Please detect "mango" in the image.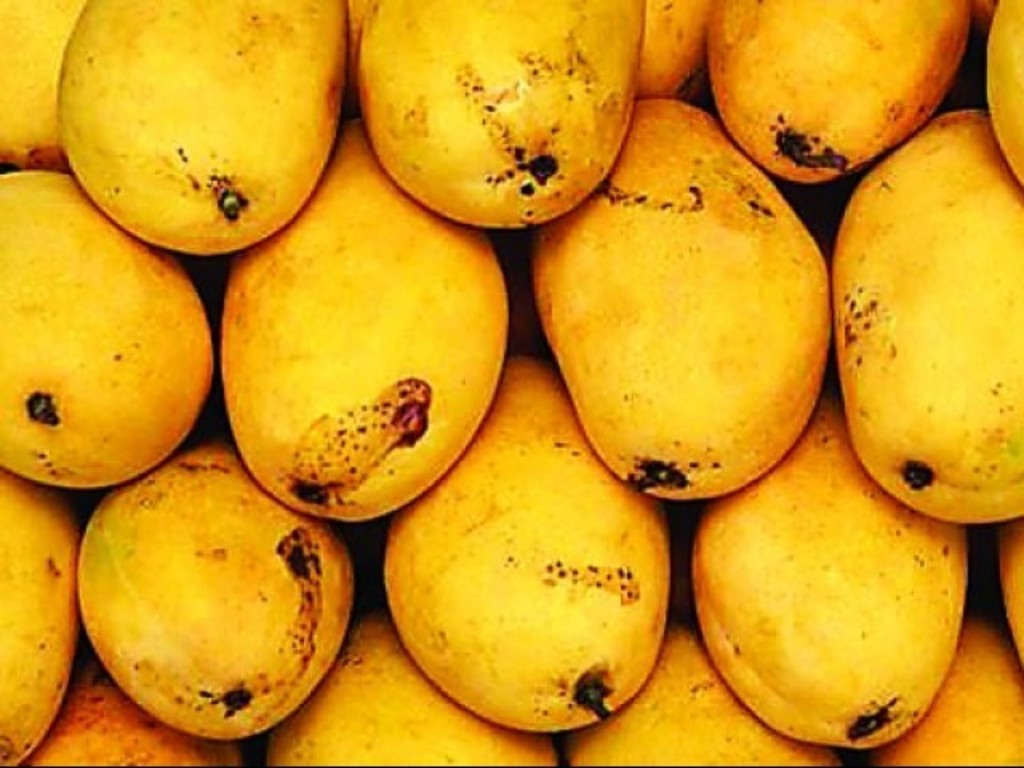
region(355, 0, 645, 224).
